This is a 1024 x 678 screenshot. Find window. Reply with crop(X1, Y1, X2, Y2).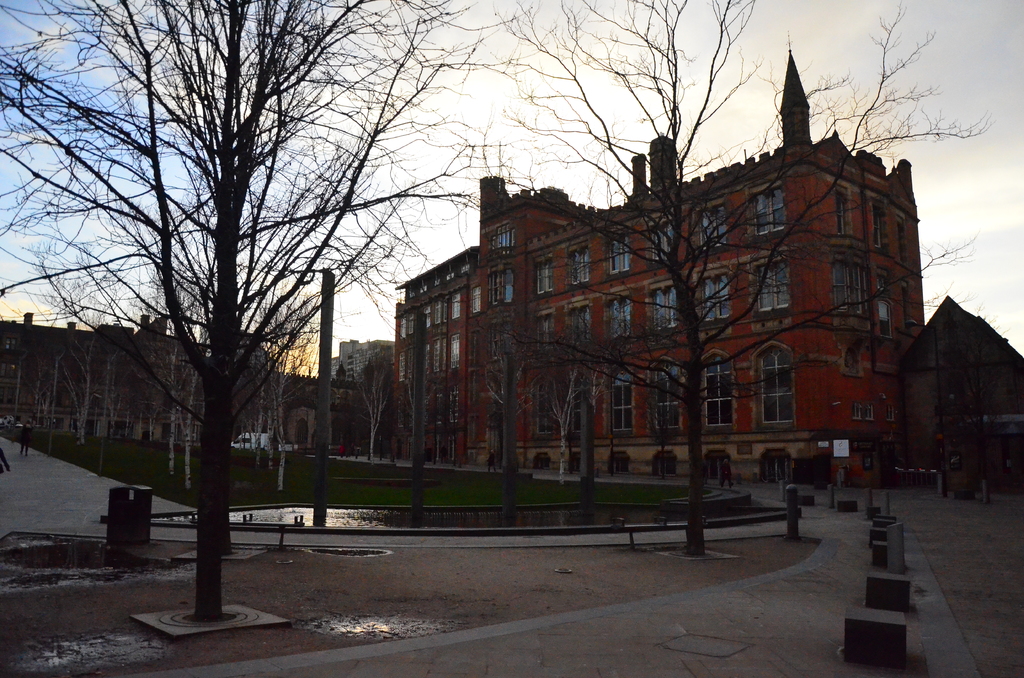
crop(745, 339, 797, 433).
